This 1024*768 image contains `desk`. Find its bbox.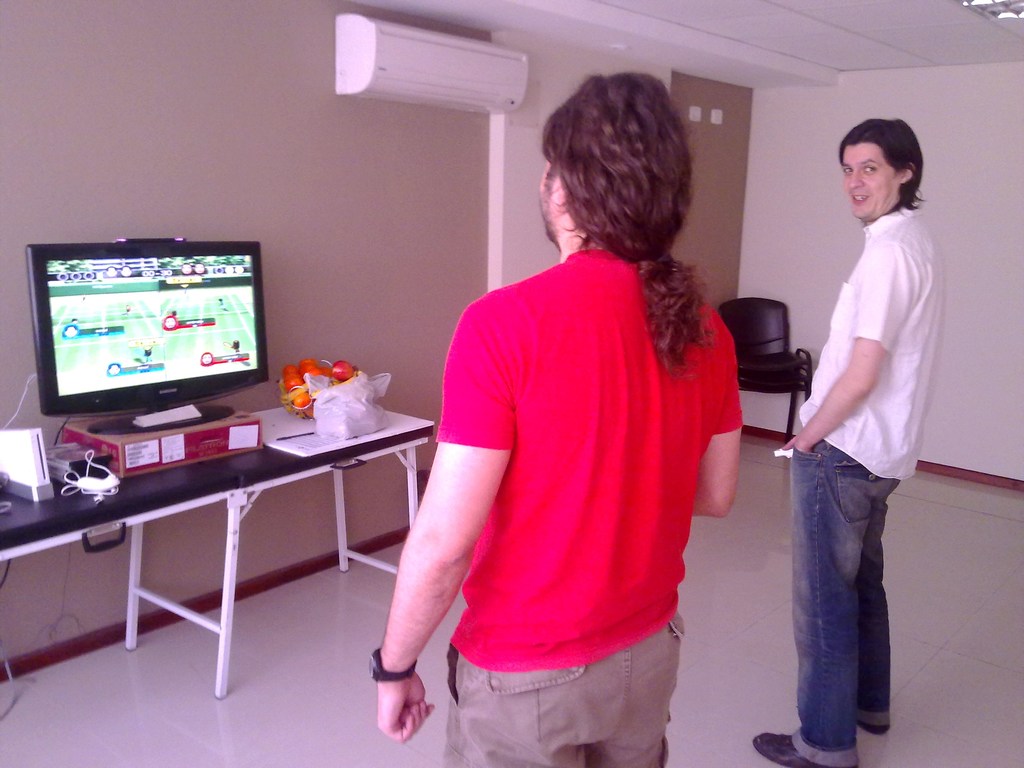
[8, 367, 440, 701].
